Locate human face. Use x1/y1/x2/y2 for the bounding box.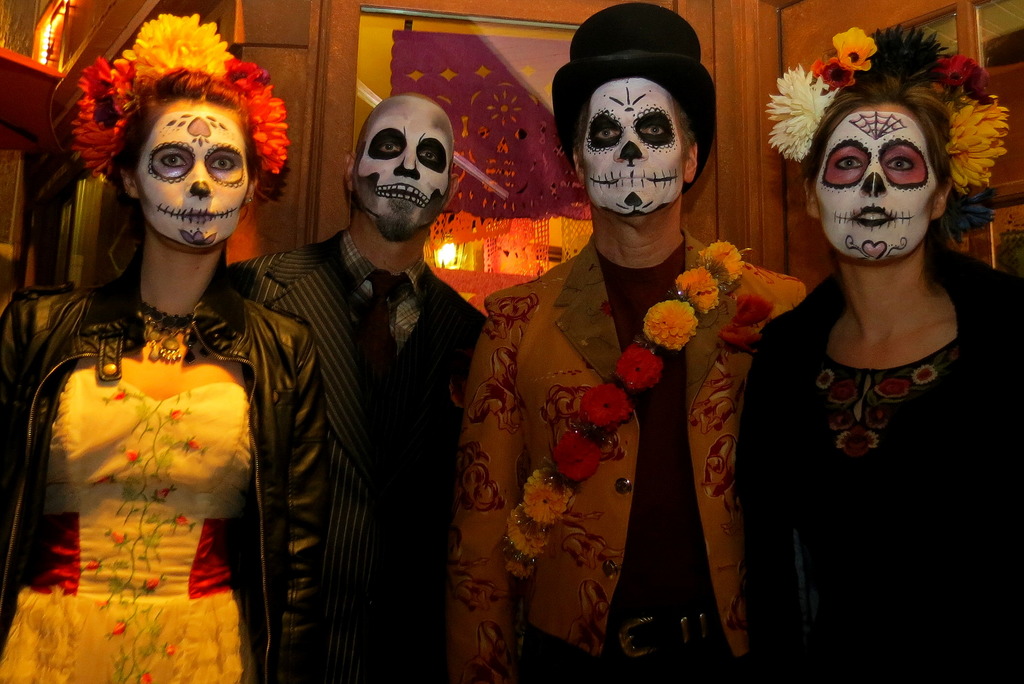
138/97/252/248.
